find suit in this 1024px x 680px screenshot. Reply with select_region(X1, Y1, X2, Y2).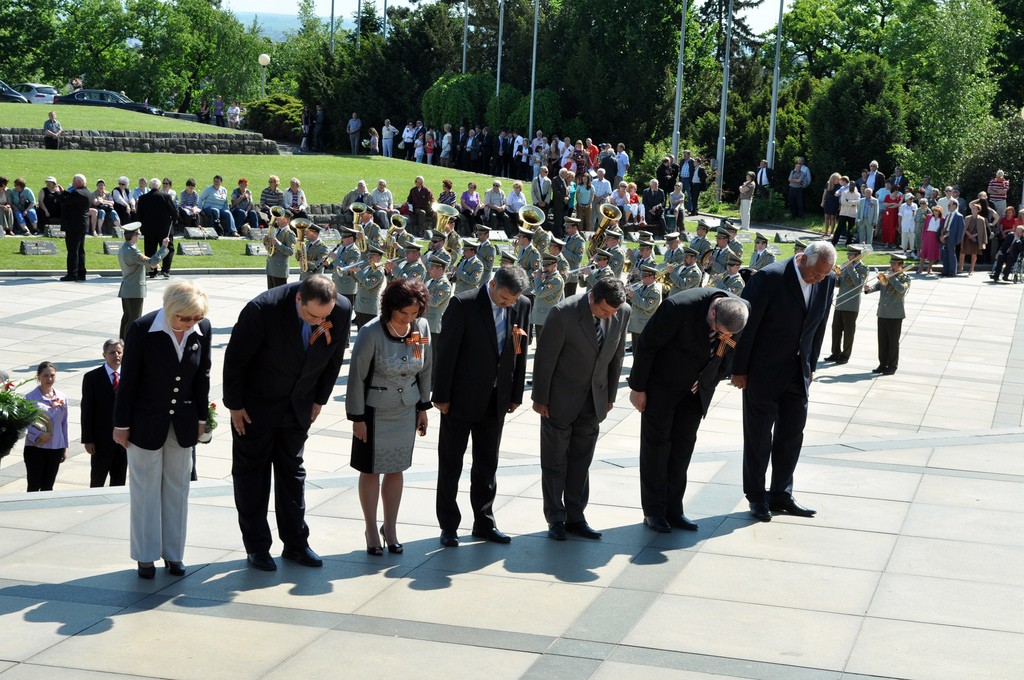
select_region(749, 223, 833, 537).
